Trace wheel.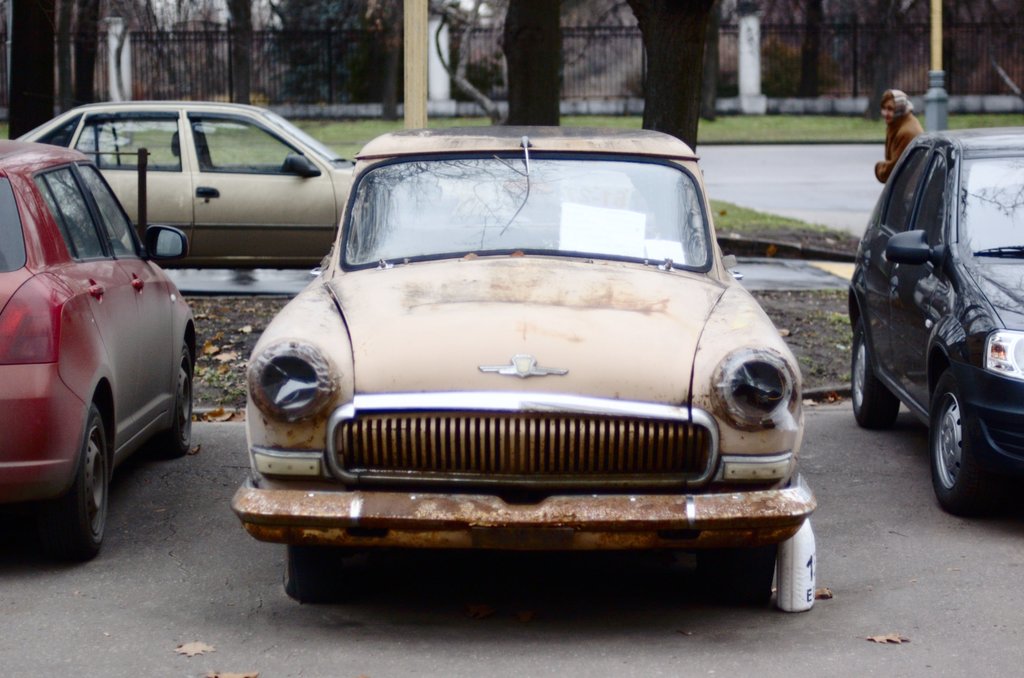
Traced to pyautogui.locateOnScreen(932, 373, 1003, 515).
